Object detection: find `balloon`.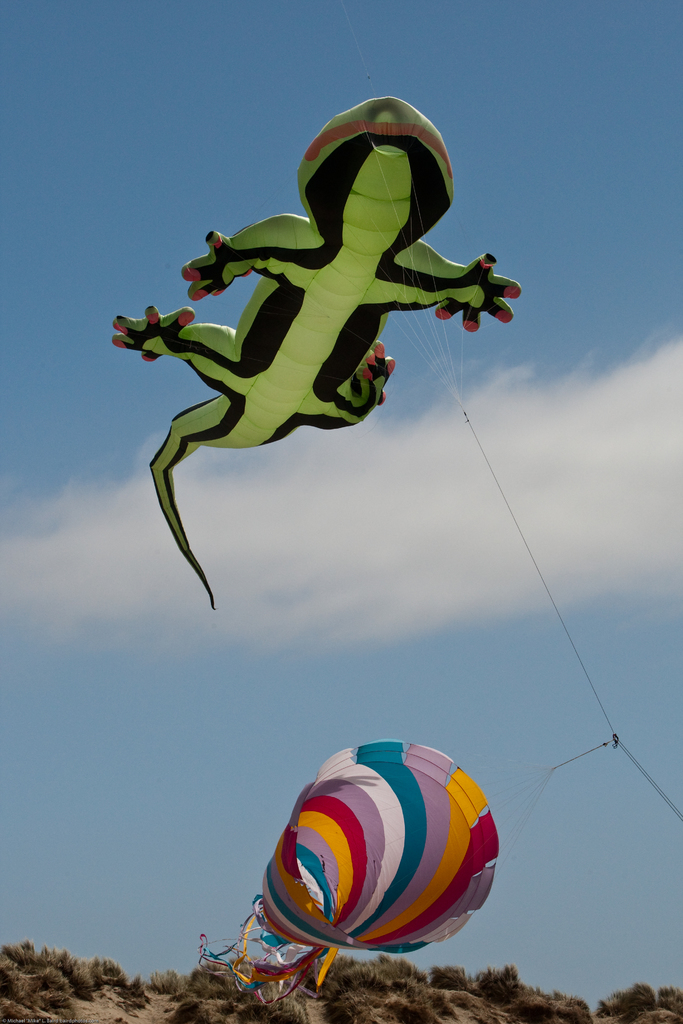
l=111, t=81, r=520, b=607.
